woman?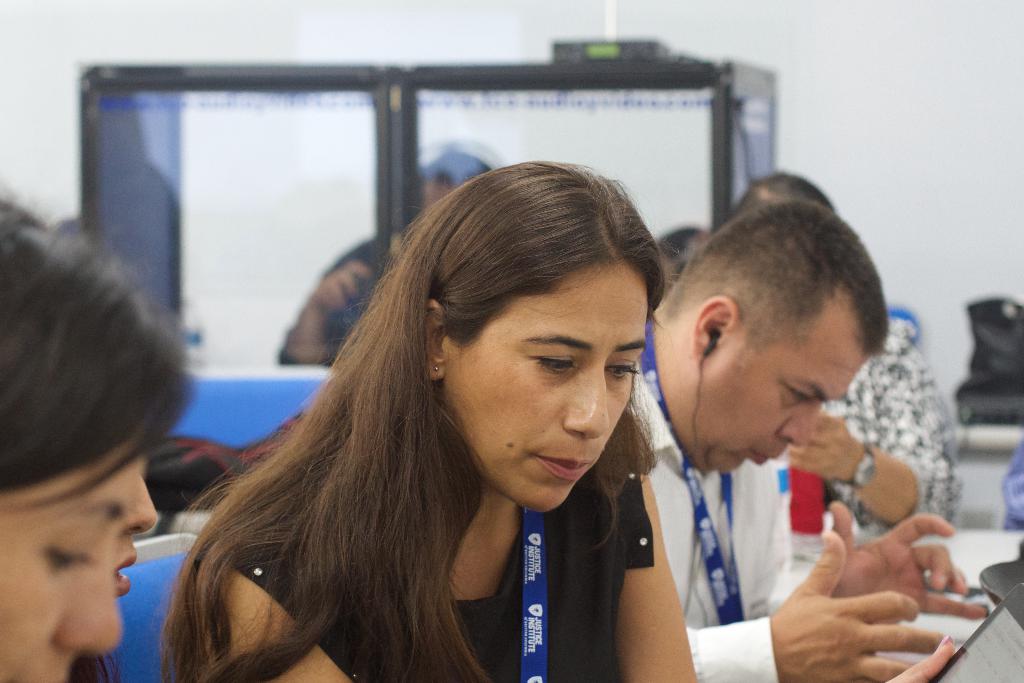
(x1=728, y1=170, x2=964, y2=529)
